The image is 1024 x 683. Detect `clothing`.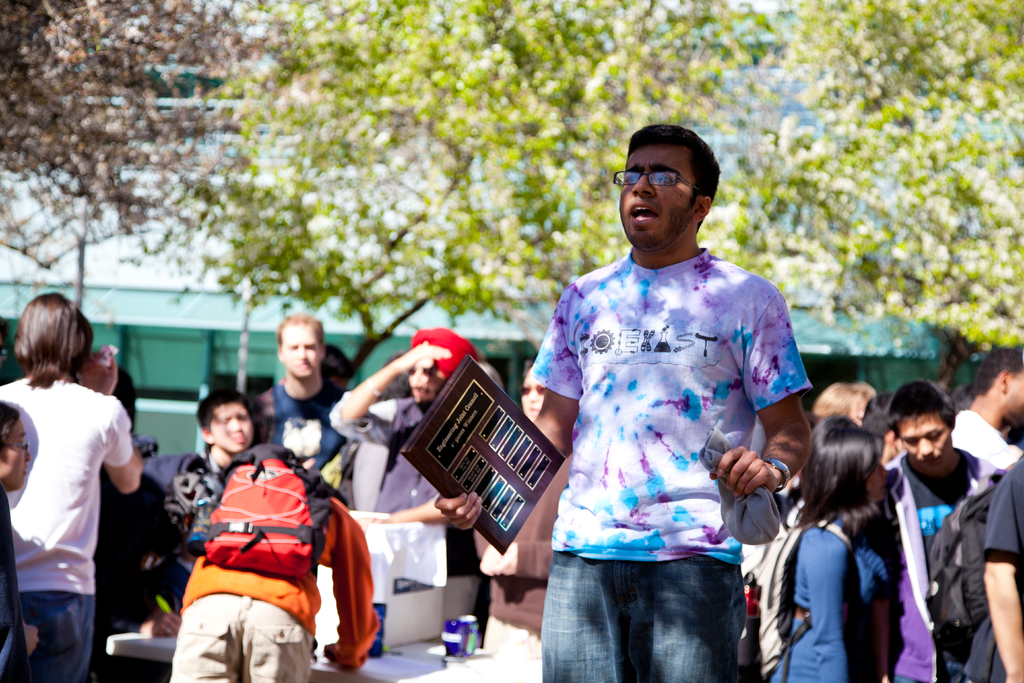
Detection: region(952, 450, 1023, 682).
